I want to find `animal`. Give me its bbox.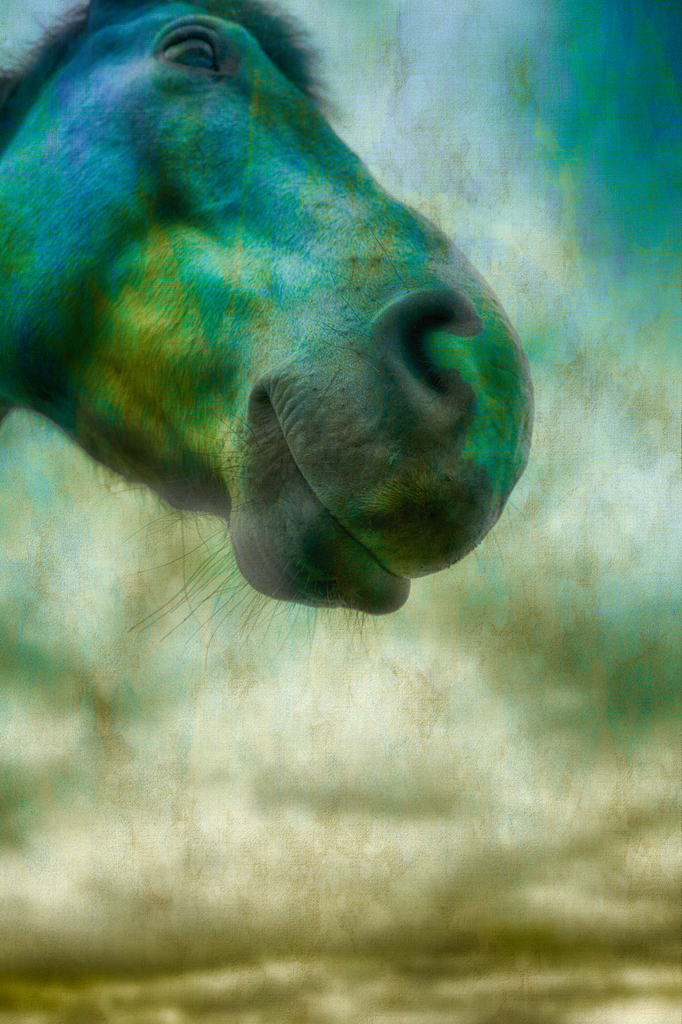
box=[0, 3, 539, 671].
